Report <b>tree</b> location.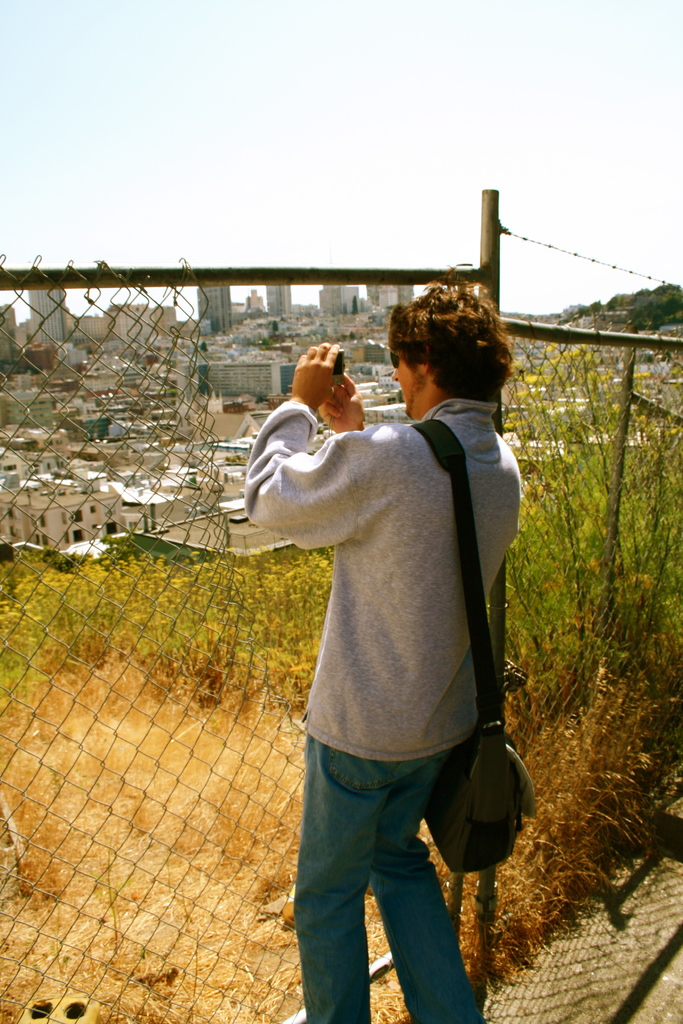
Report: left=340, top=333, right=348, bottom=342.
